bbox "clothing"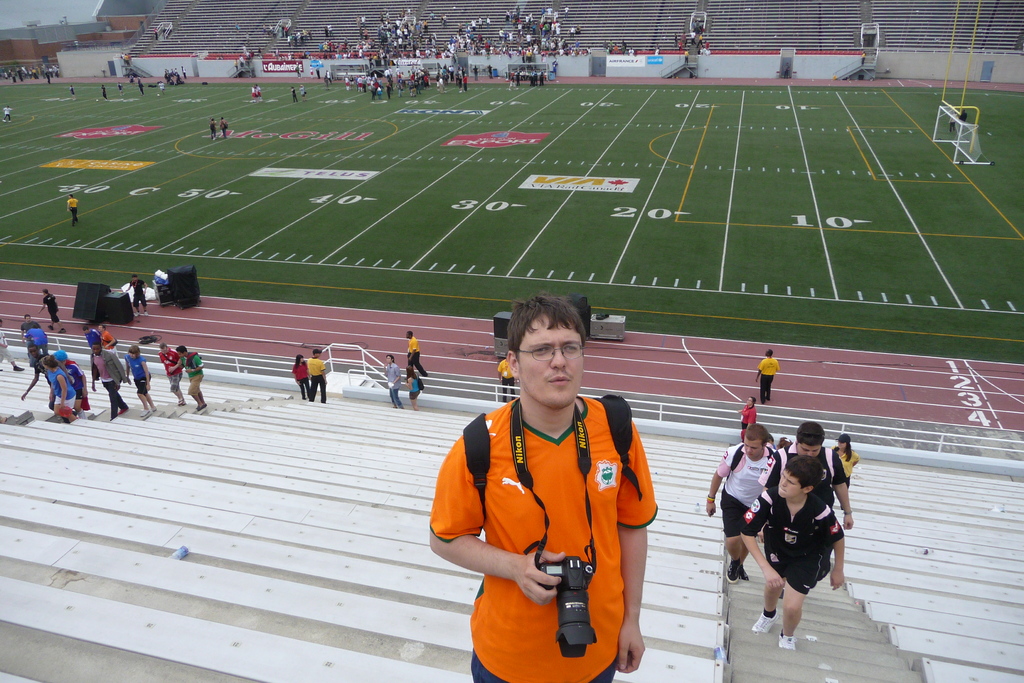
detection(762, 374, 772, 395)
